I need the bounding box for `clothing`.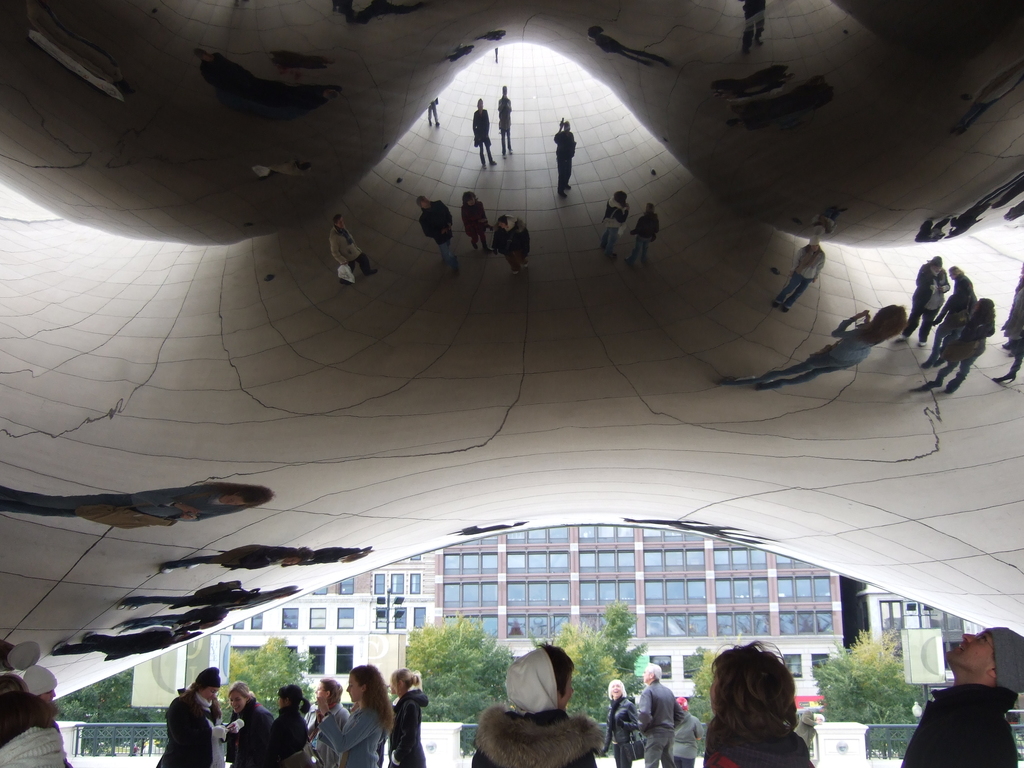
Here it is: pyautogui.locateOnScreen(0, 721, 80, 767).
